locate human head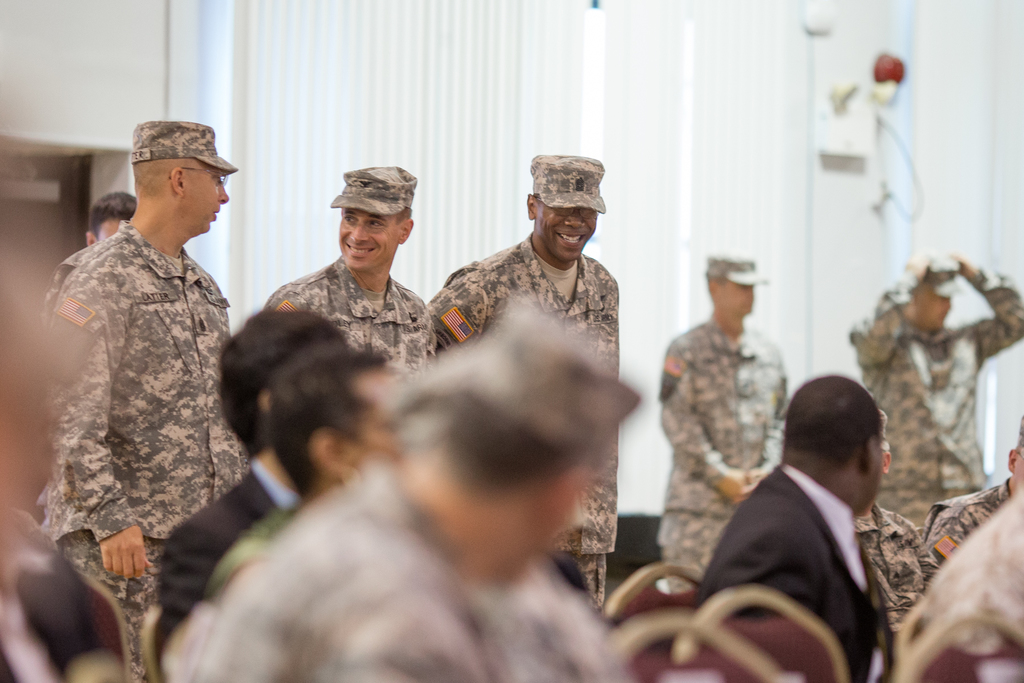
{"x1": 706, "y1": 254, "x2": 755, "y2": 315}
